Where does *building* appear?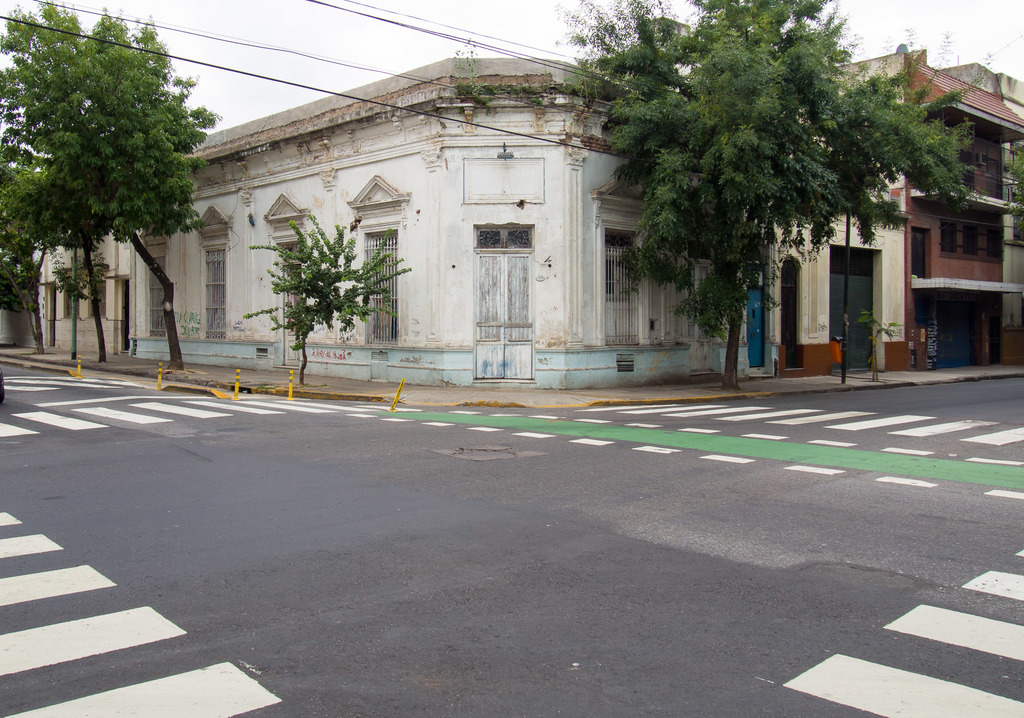
Appears at 39 60 772 398.
